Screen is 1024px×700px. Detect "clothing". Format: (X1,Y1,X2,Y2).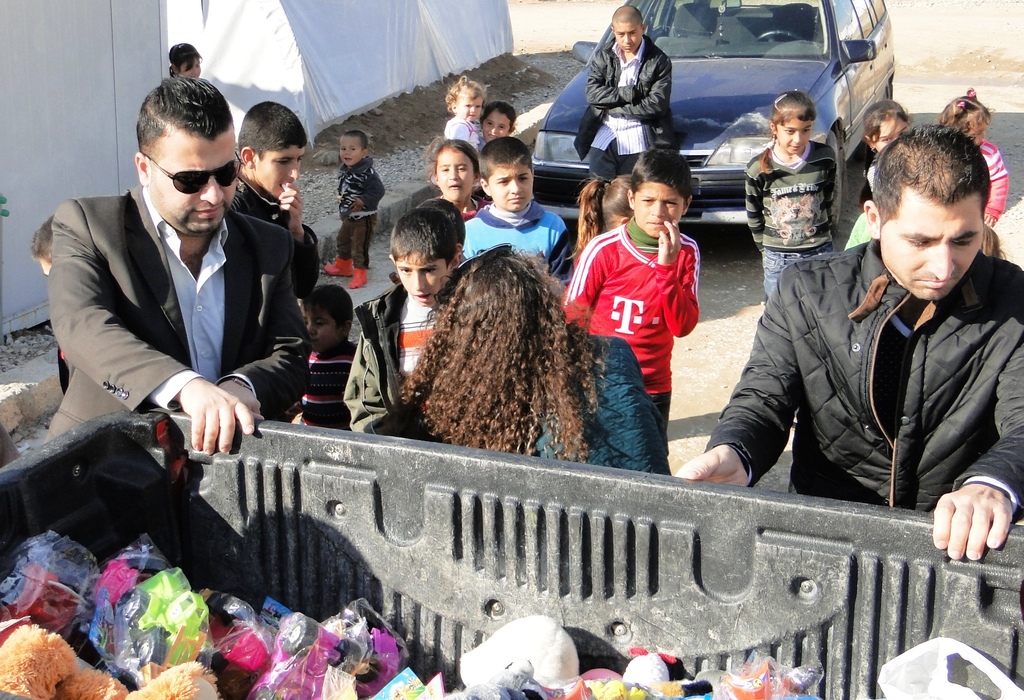
(588,191,707,437).
